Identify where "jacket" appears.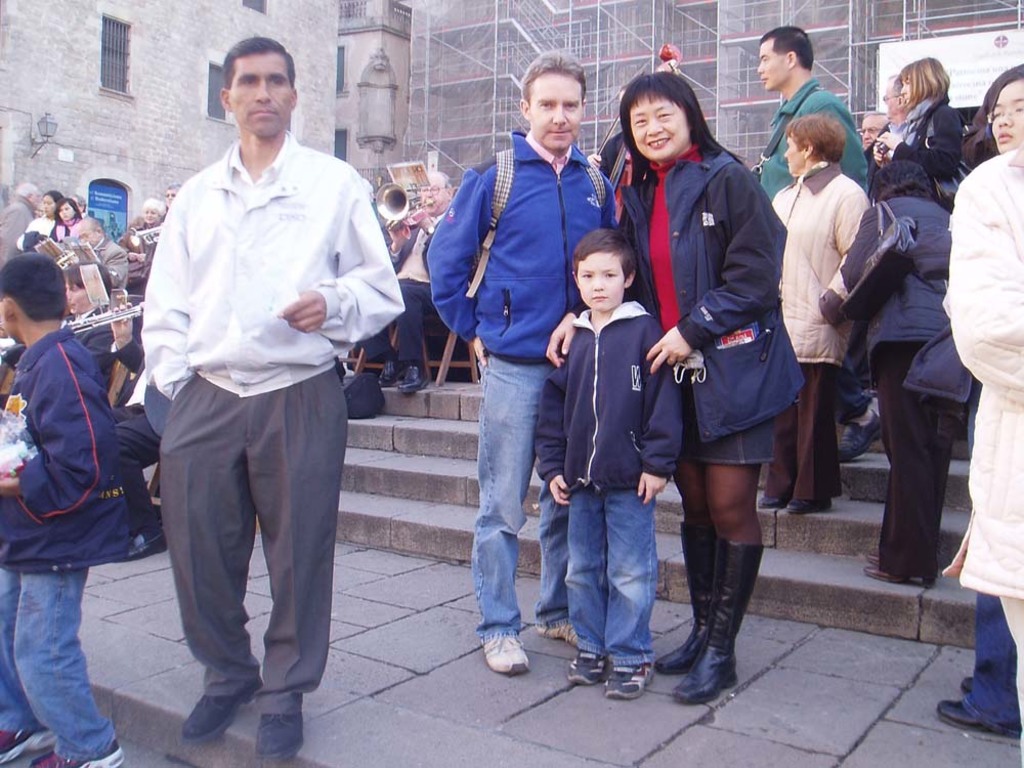
Appears at <bbox>614, 90, 799, 432</bbox>.
